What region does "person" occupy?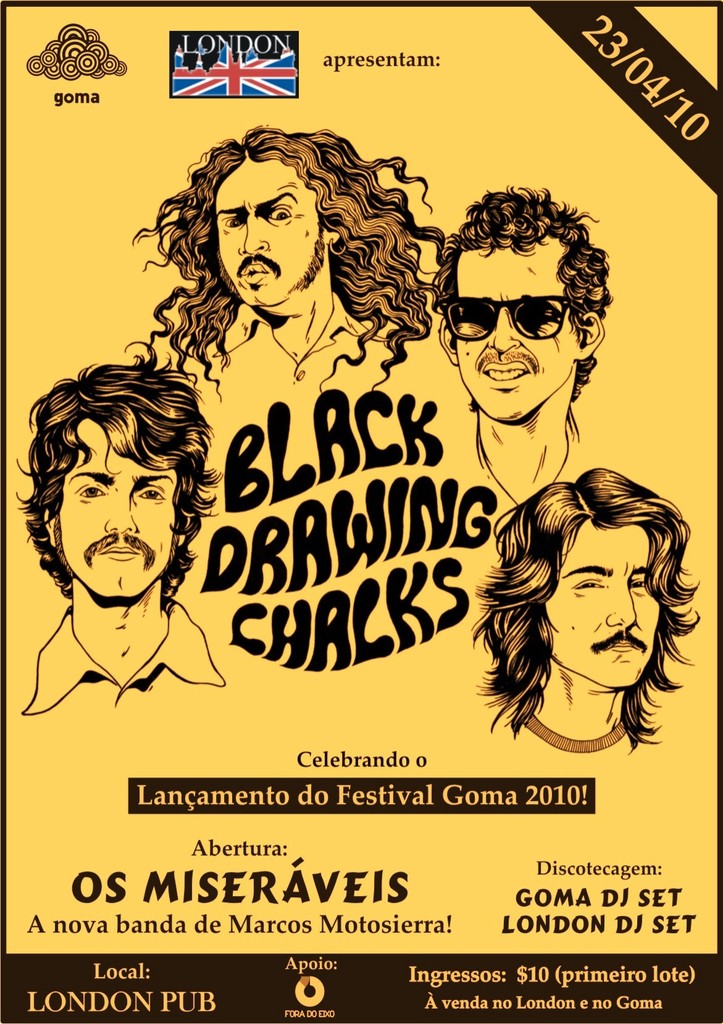
rect(431, 185, 610, 514).
